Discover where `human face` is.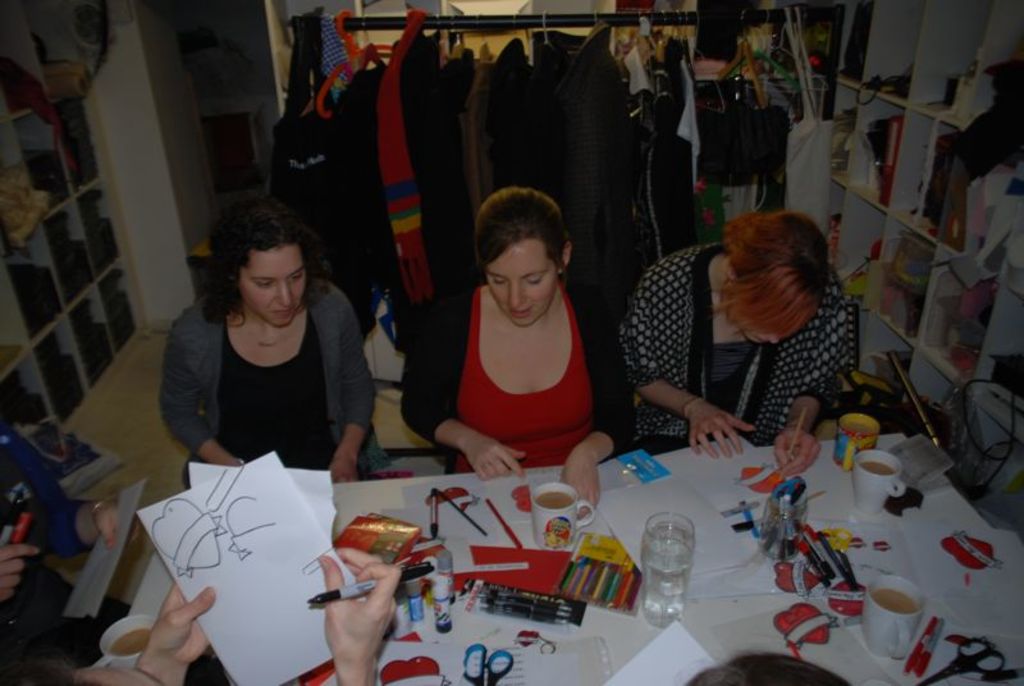
Discovered at select_region(242, 244, 307, 329).
